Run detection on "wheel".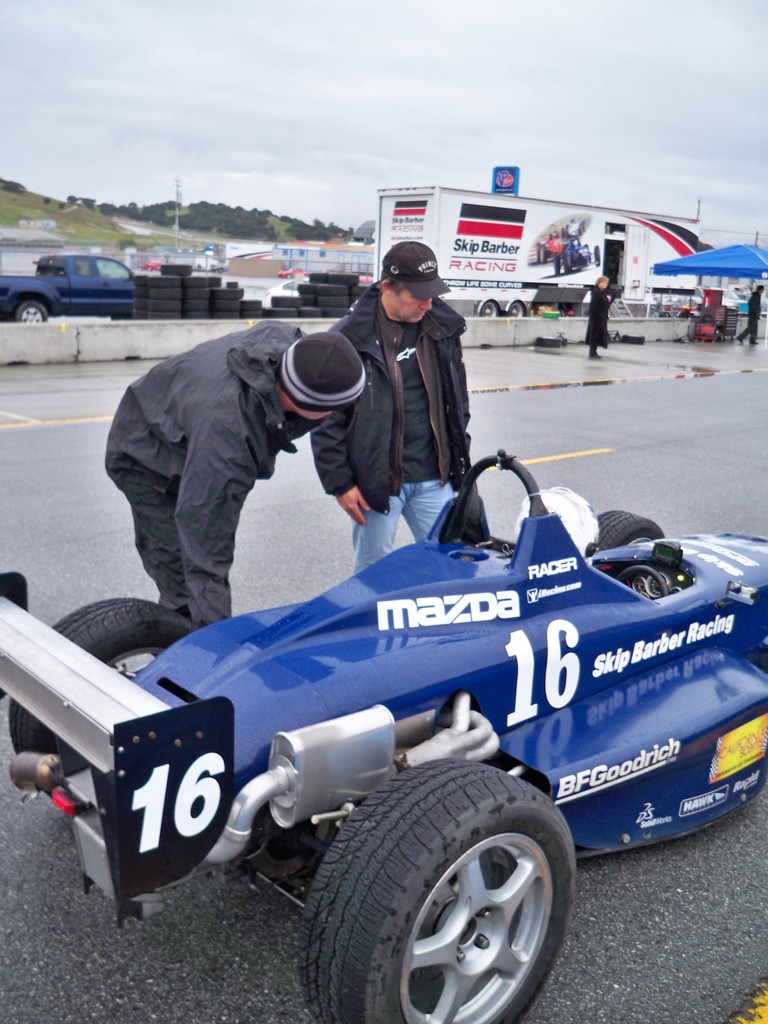
Result: (479, 298, 499, 319).
